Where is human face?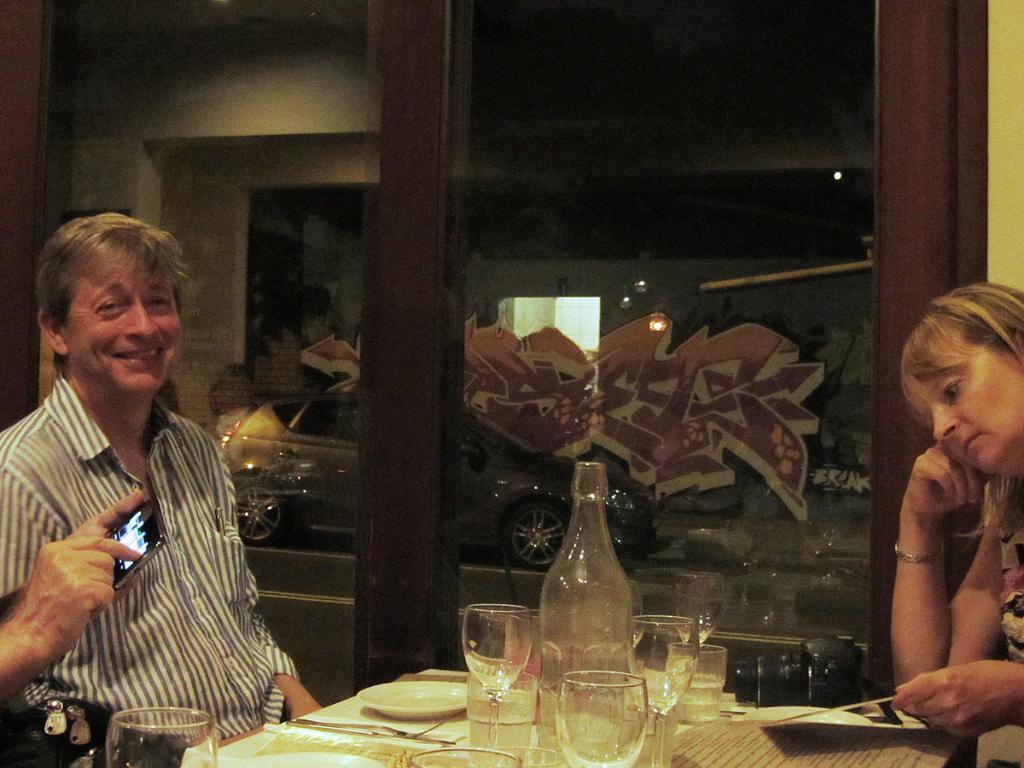
[67, 240, 184, 401].
